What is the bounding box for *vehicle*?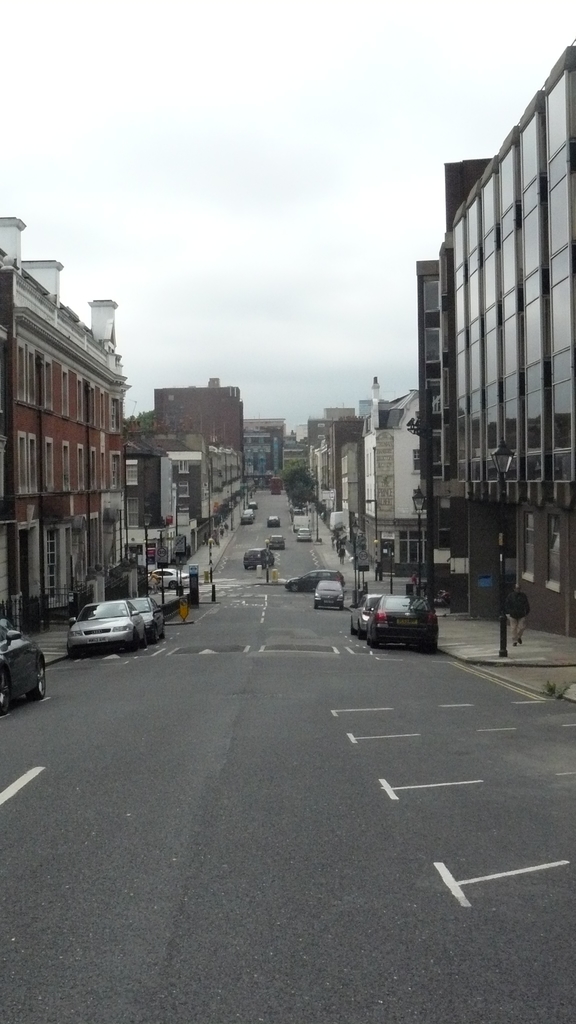
bbox=(291, 568, 339, 591).
